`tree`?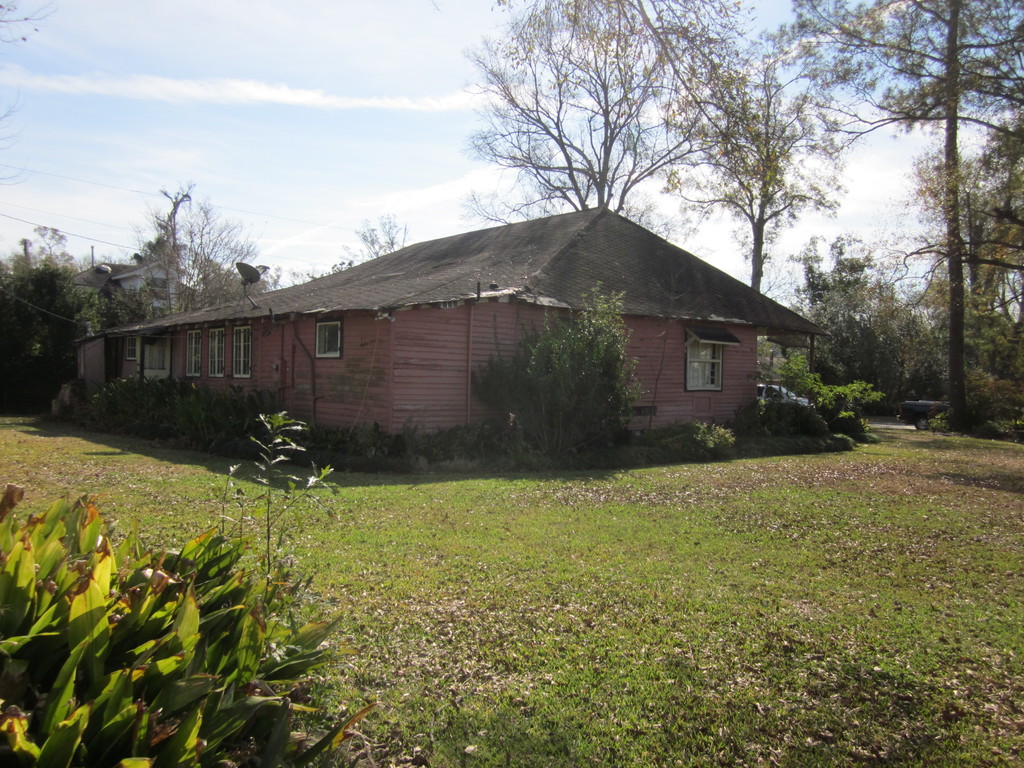
487, 296, 646, 452
